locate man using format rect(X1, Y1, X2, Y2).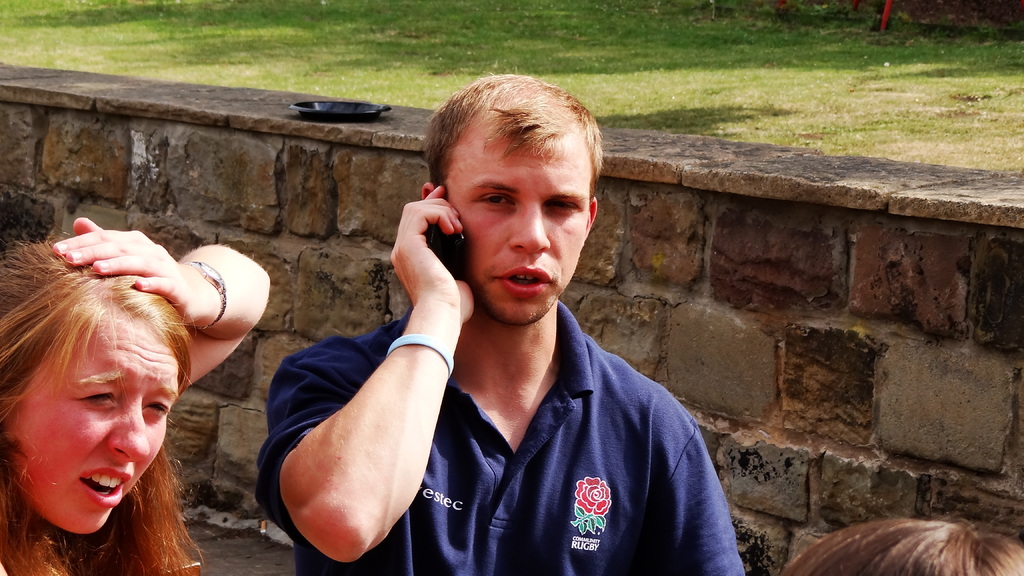
rect(260, 72, 741, 561).
